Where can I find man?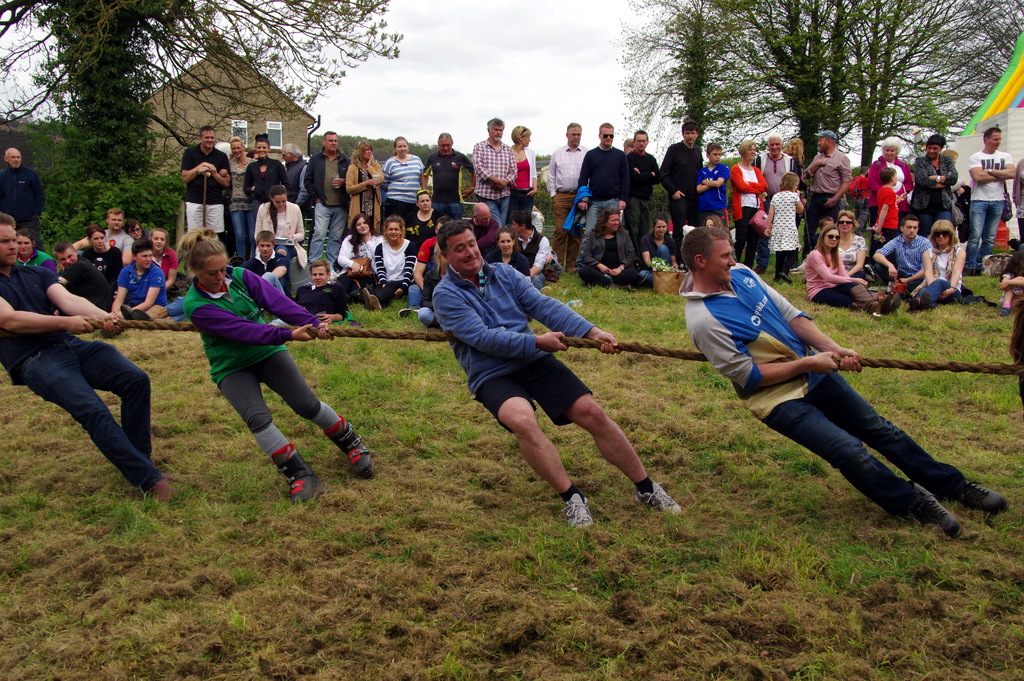
You can find it at (left=52, top=240, right=113, bottom=316).
